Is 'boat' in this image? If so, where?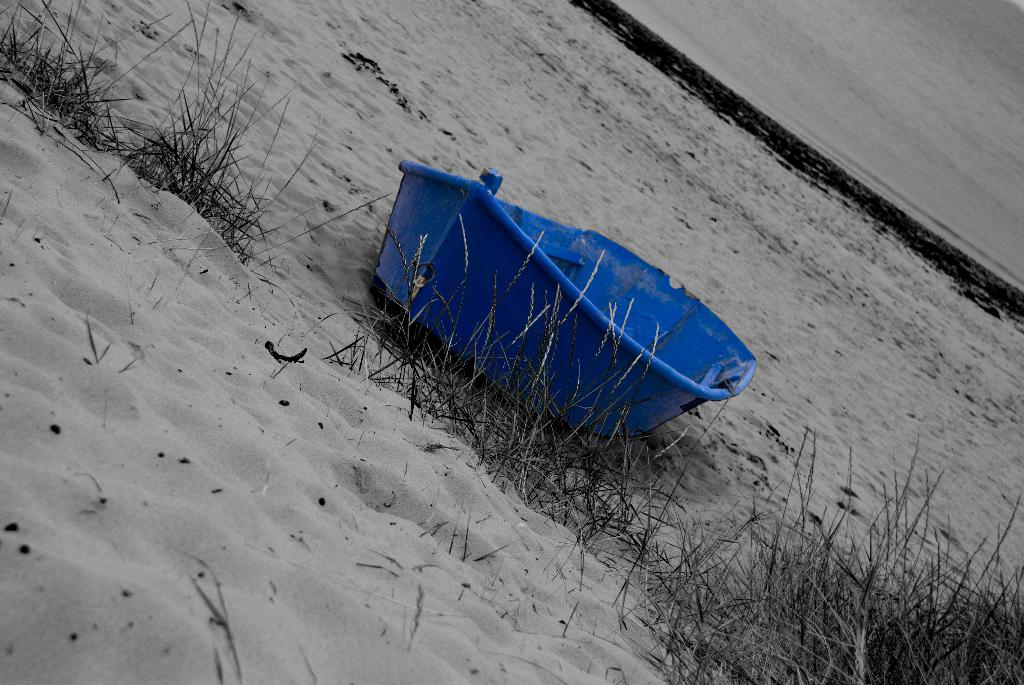
Yes, at 365,155,752,444.
